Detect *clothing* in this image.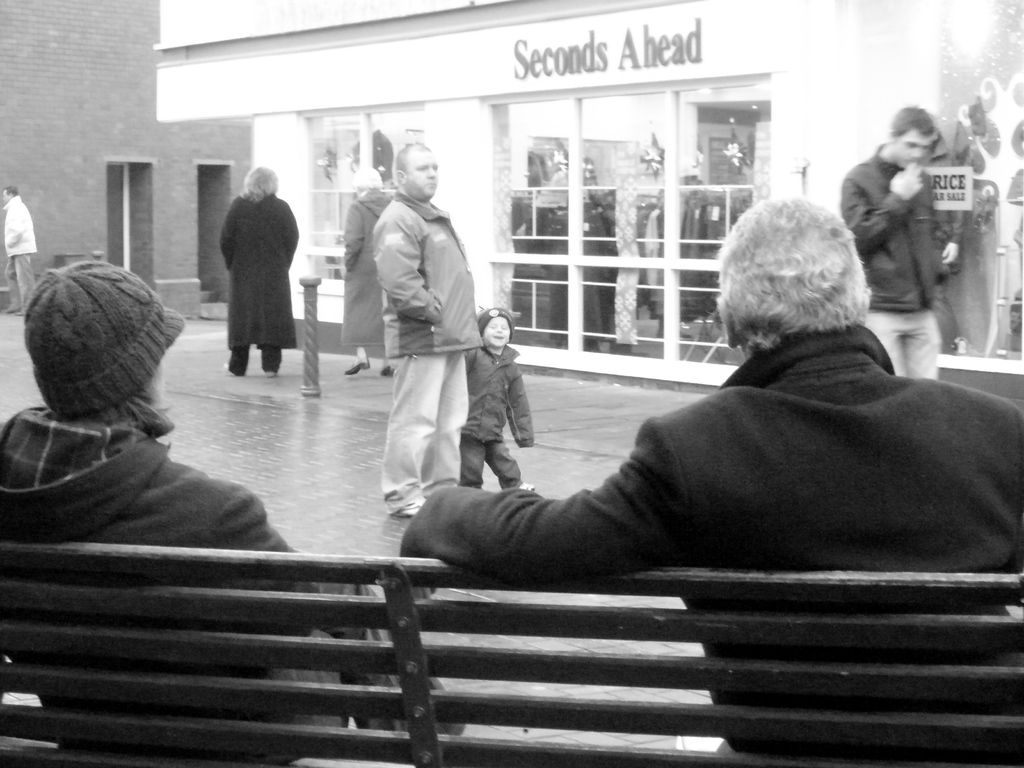
Detection: (387,190,481,515).
